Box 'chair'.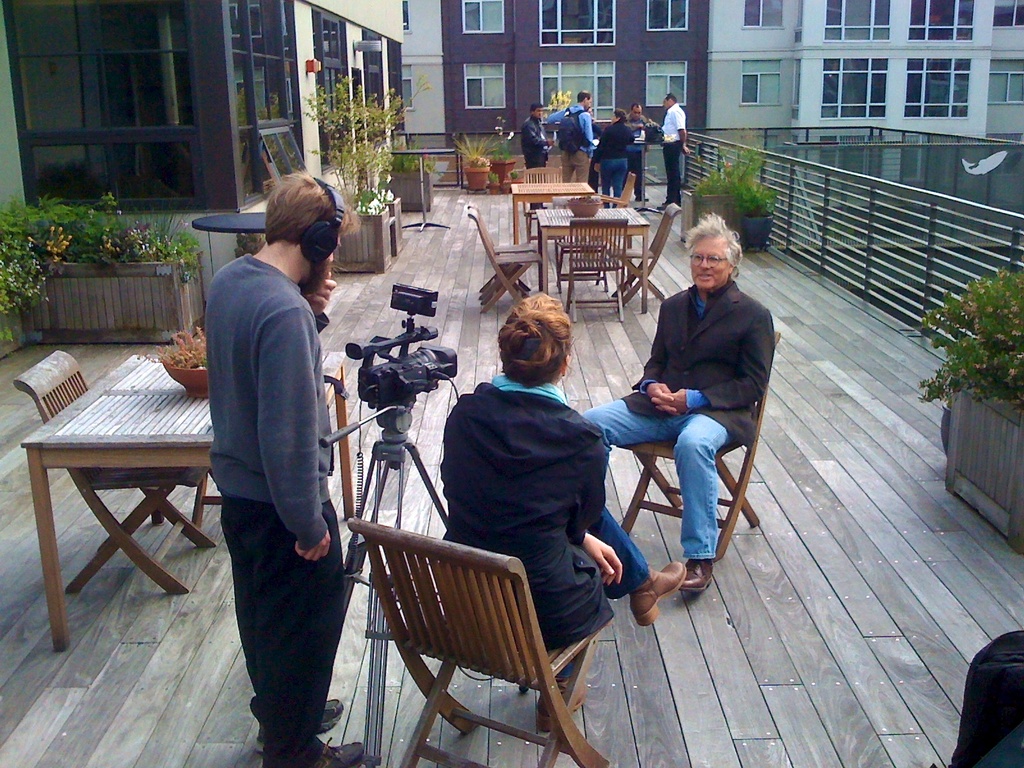
468/204/541/299.
